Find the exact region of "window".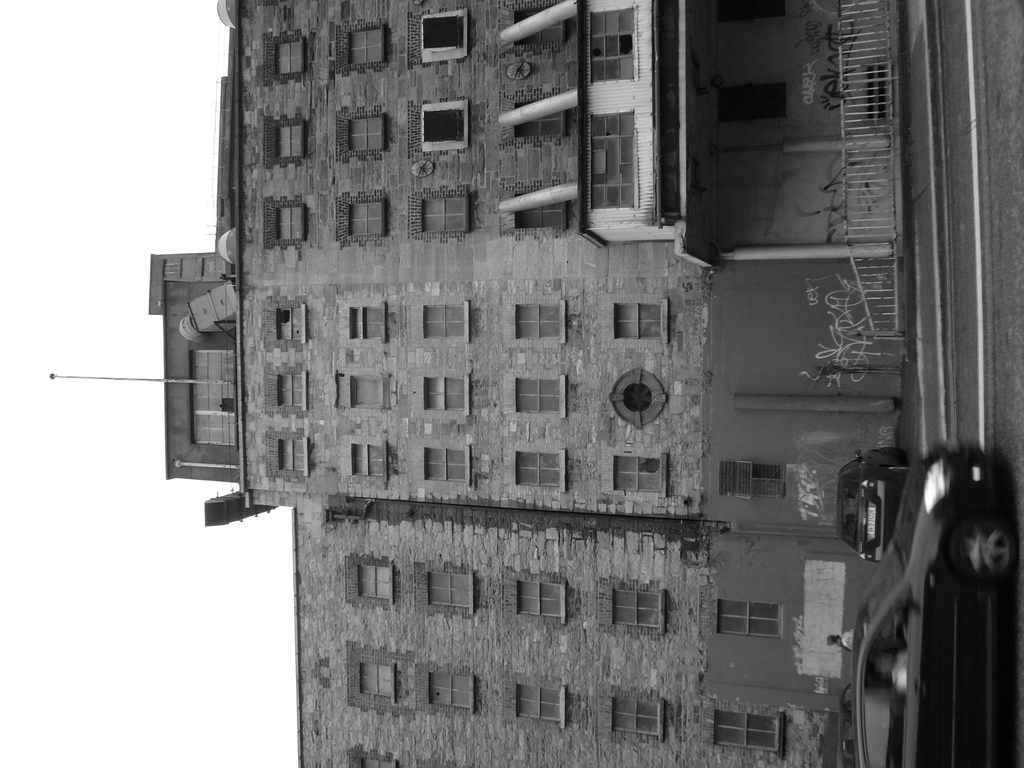
Exact region: Rect(420, 200, 467, 231).
